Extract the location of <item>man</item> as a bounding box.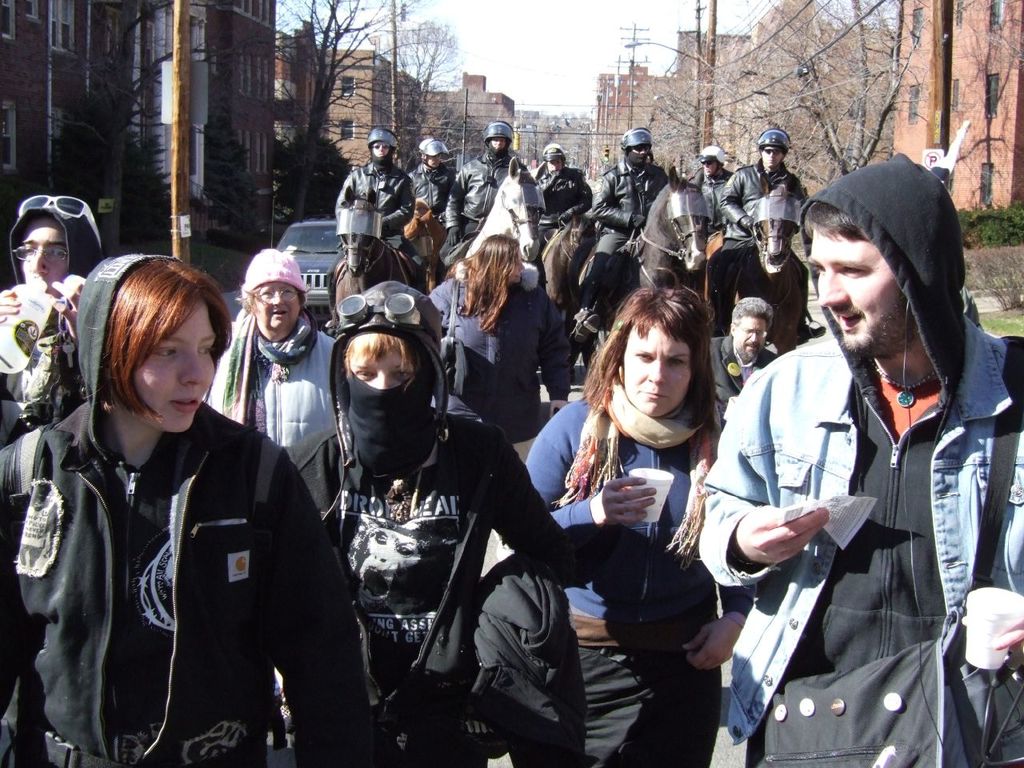
<region>706, 296, 782, 417</region>.
